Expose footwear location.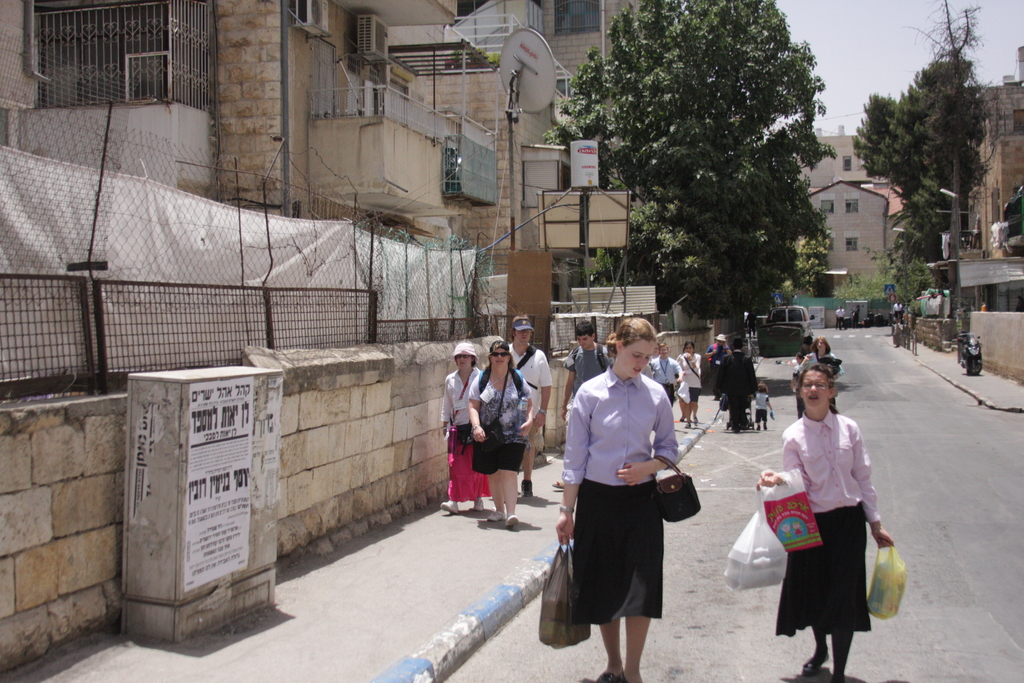
Exposed at bbox=(801, 654, 828, 671).
